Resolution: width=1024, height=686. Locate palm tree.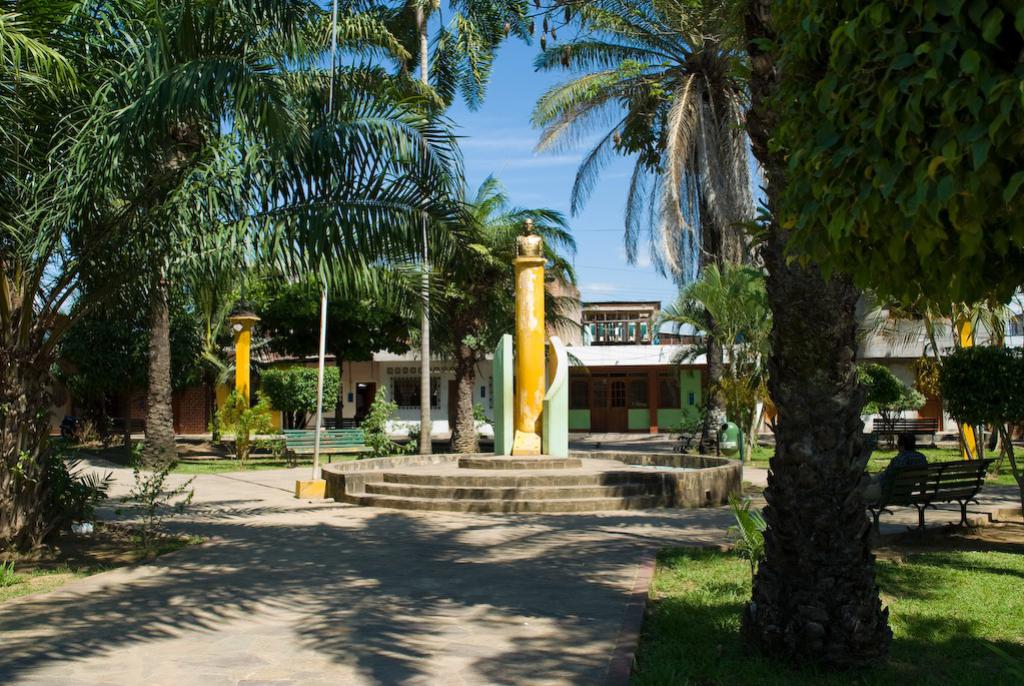
region(521, 0, 764, 449).
